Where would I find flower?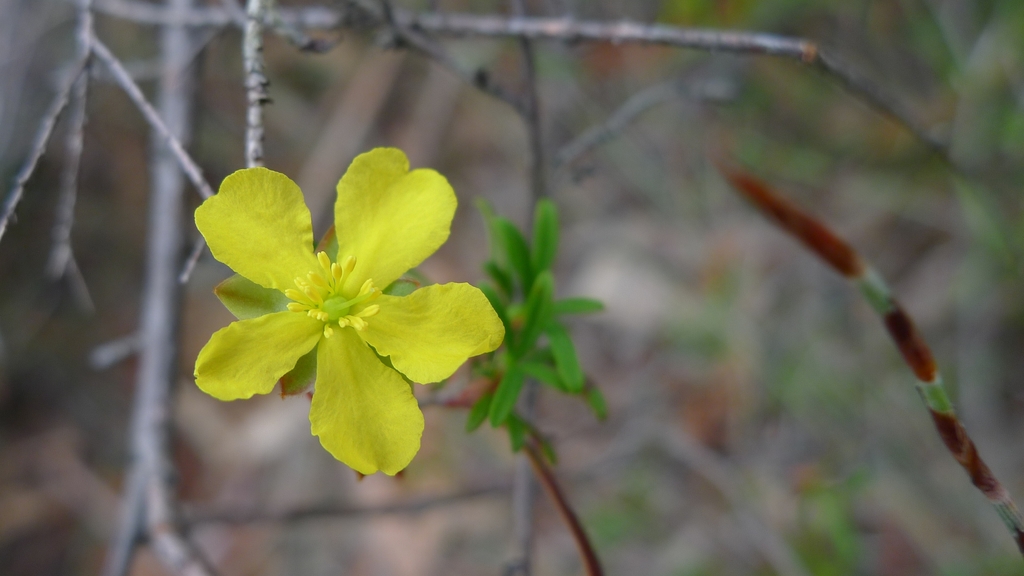
At (189,130,488,470).
